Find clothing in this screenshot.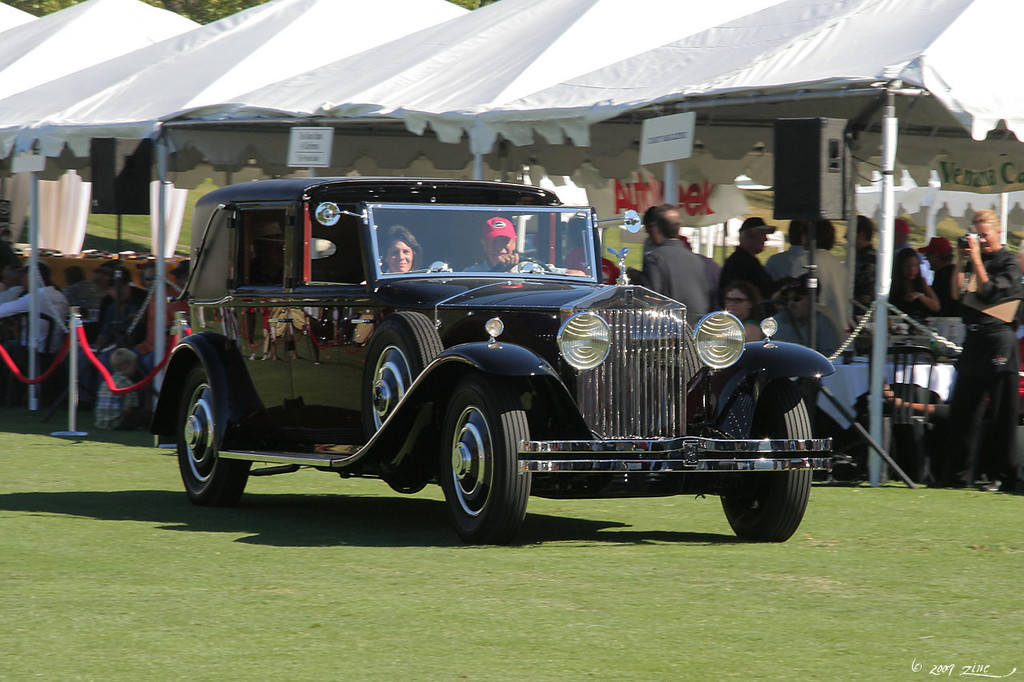
The bounding box for clothing is rect(455, 260, 528, 281).
